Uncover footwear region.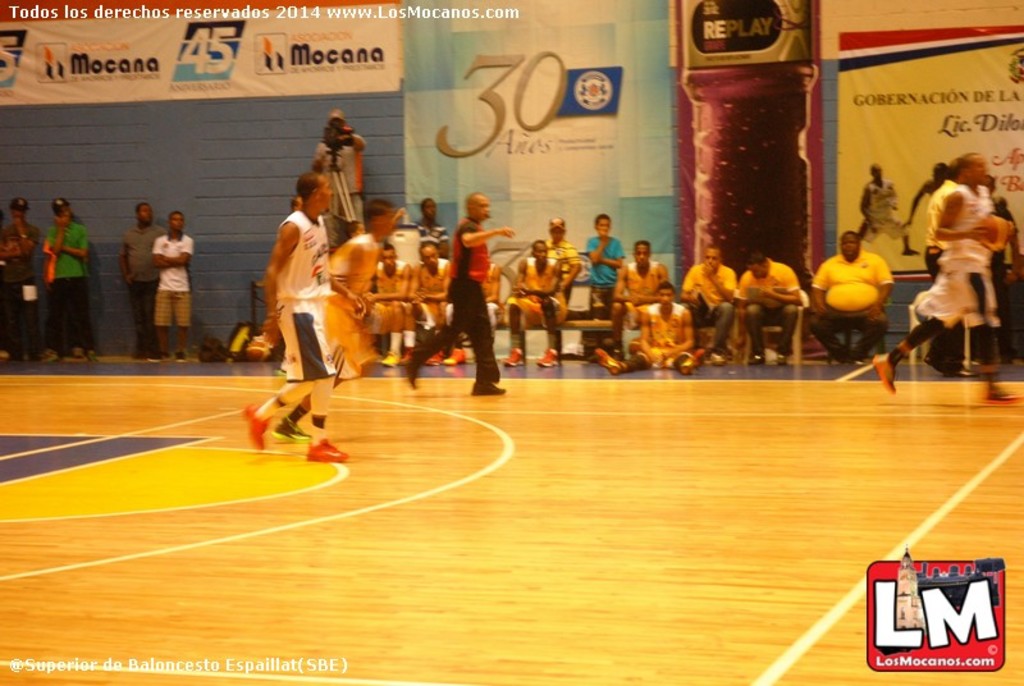
Uncovered: left=399, top=358, right=421, bottom=390.
